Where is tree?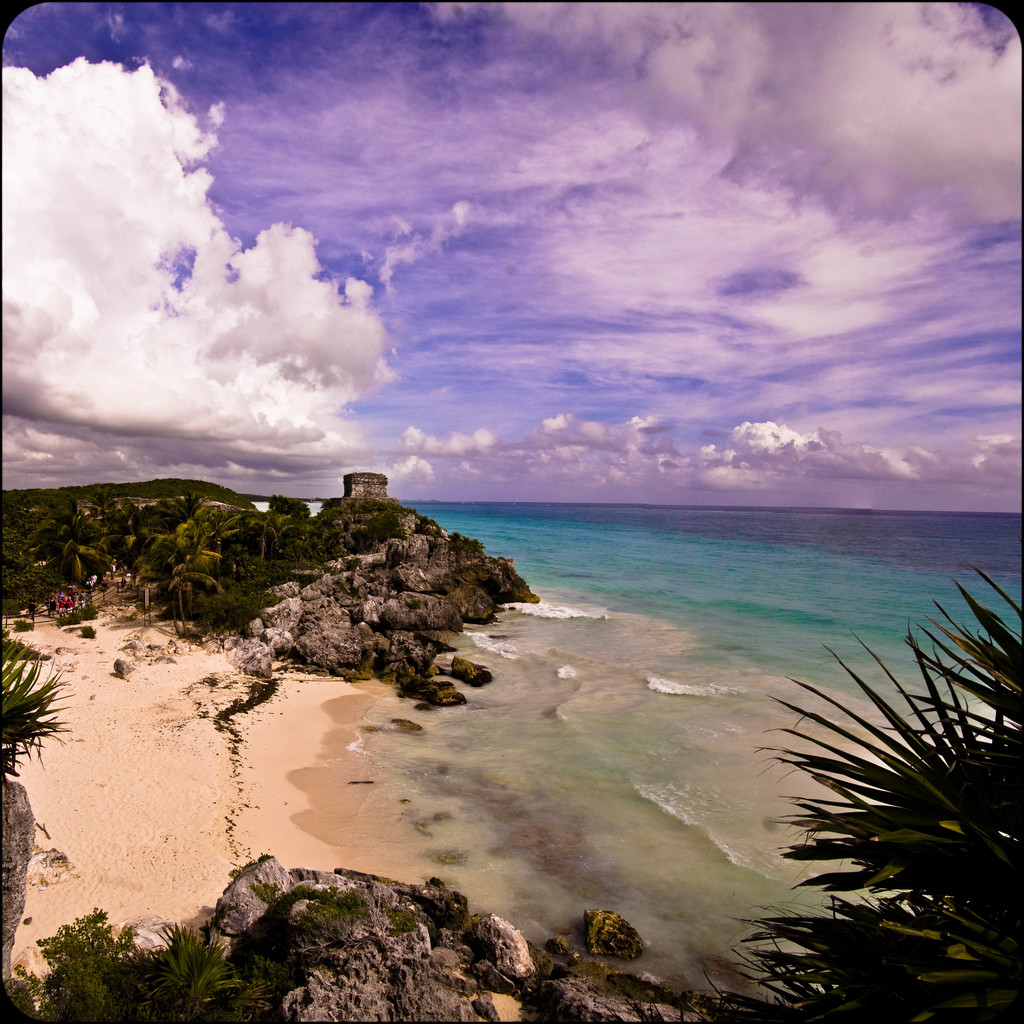
BBox(731, 568, 1023, 1023).
